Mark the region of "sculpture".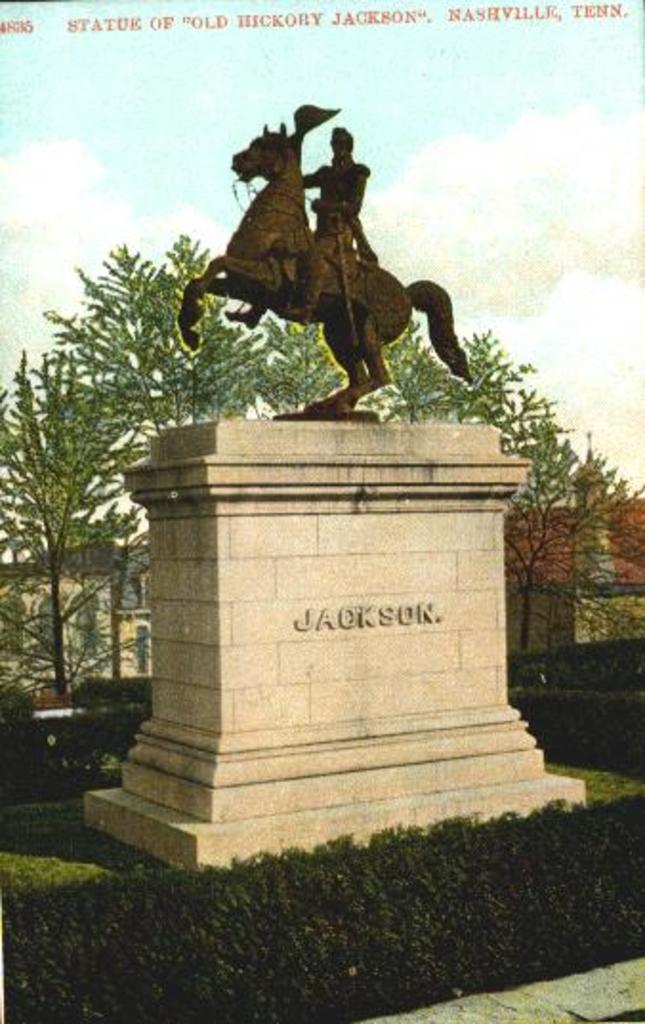
Region: (x1=219, y1=130, x2=364, y2=332).
